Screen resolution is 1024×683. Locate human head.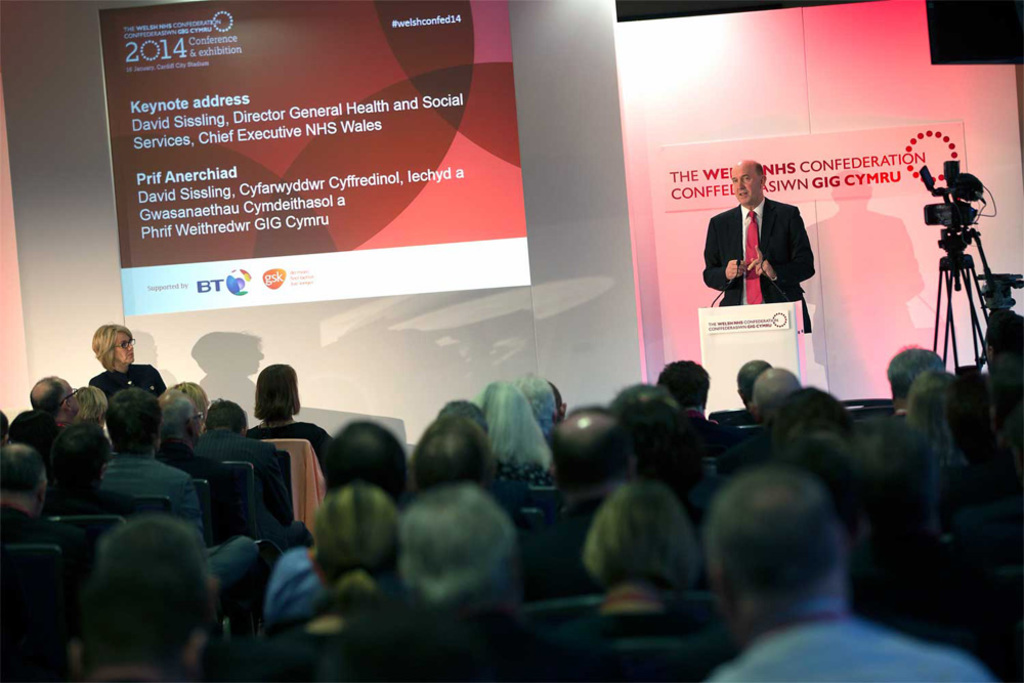
817 416 935 553.
